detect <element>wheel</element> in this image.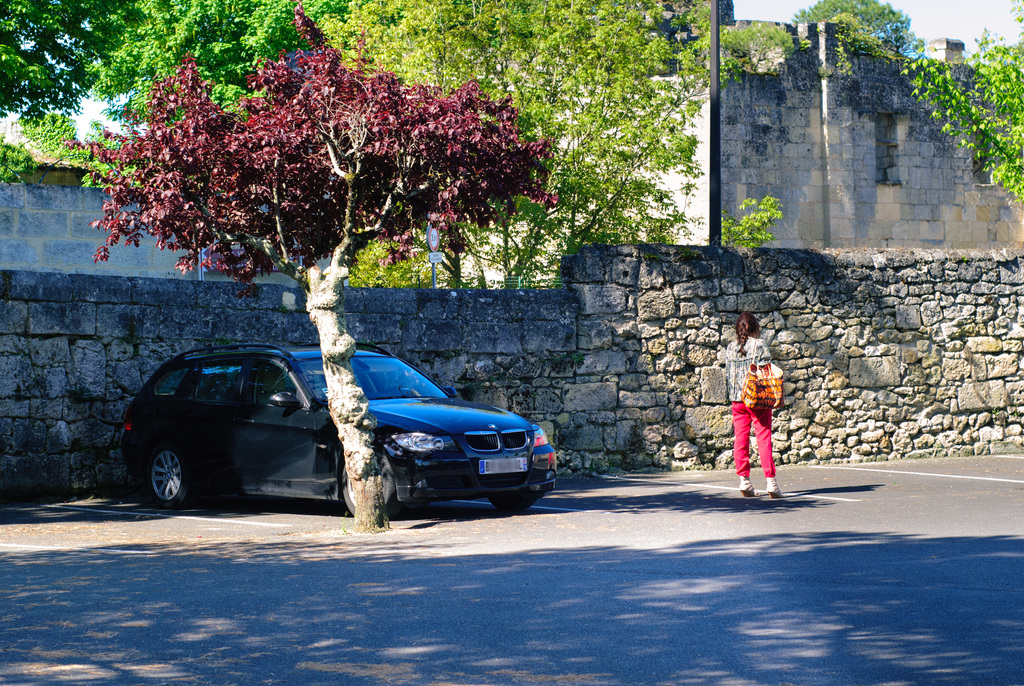
Detection: l=133, t=434, r=203, b=514.
